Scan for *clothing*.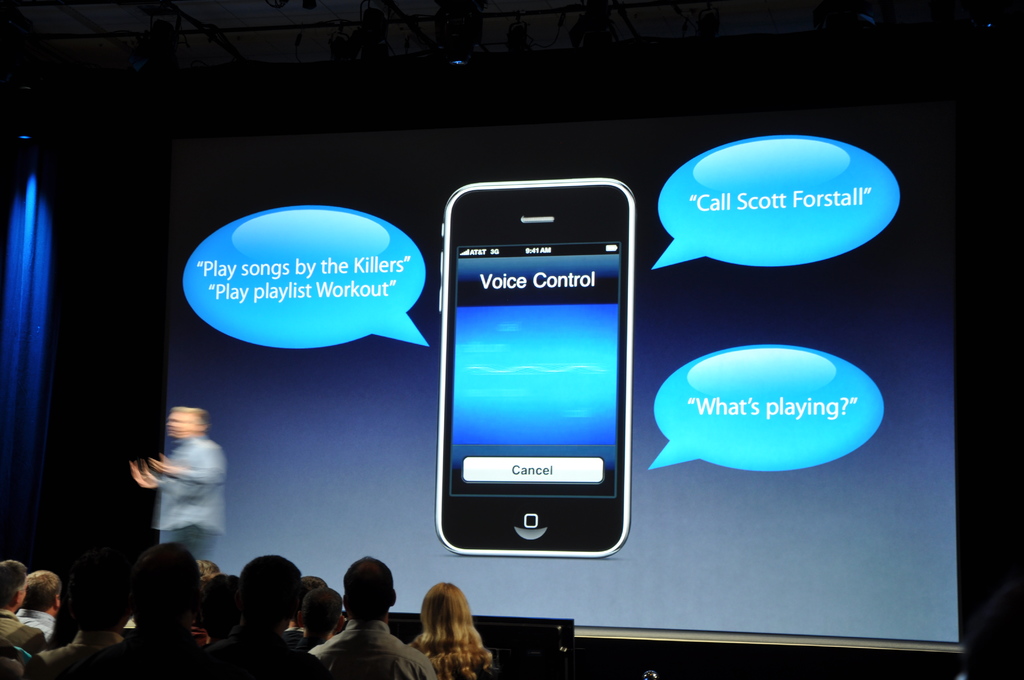
Scan result: (left=128, top=418, right=237, bottom=576).
